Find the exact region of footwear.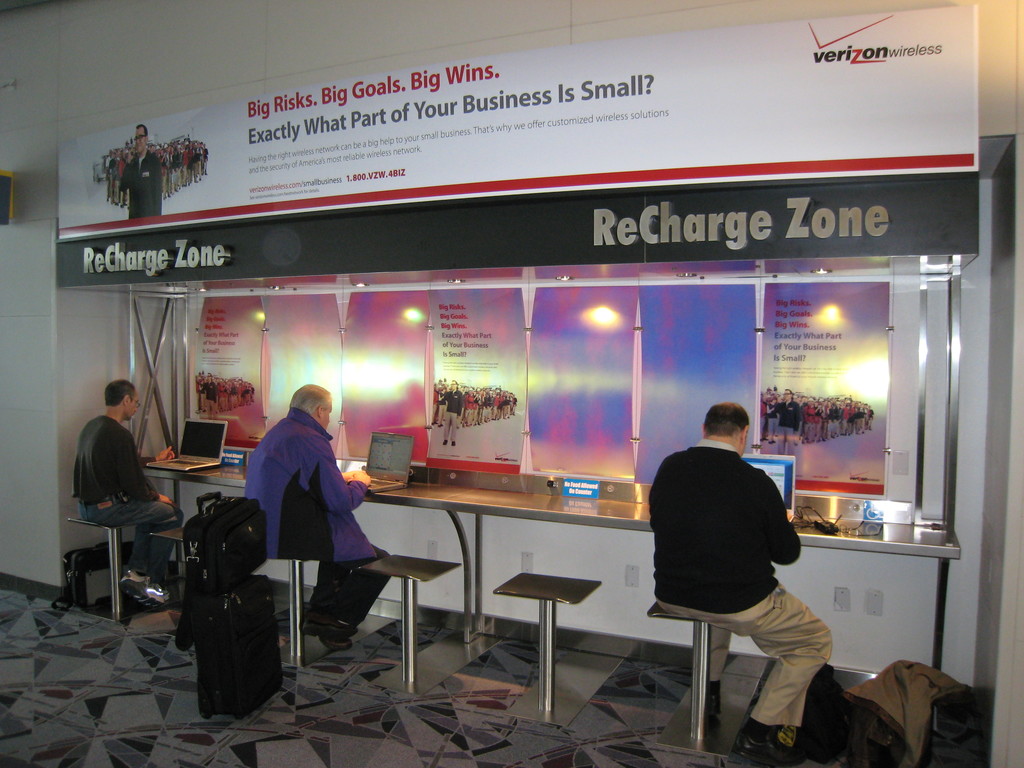
Exact region: (left=701, top=682, right=721, bottom=713).
